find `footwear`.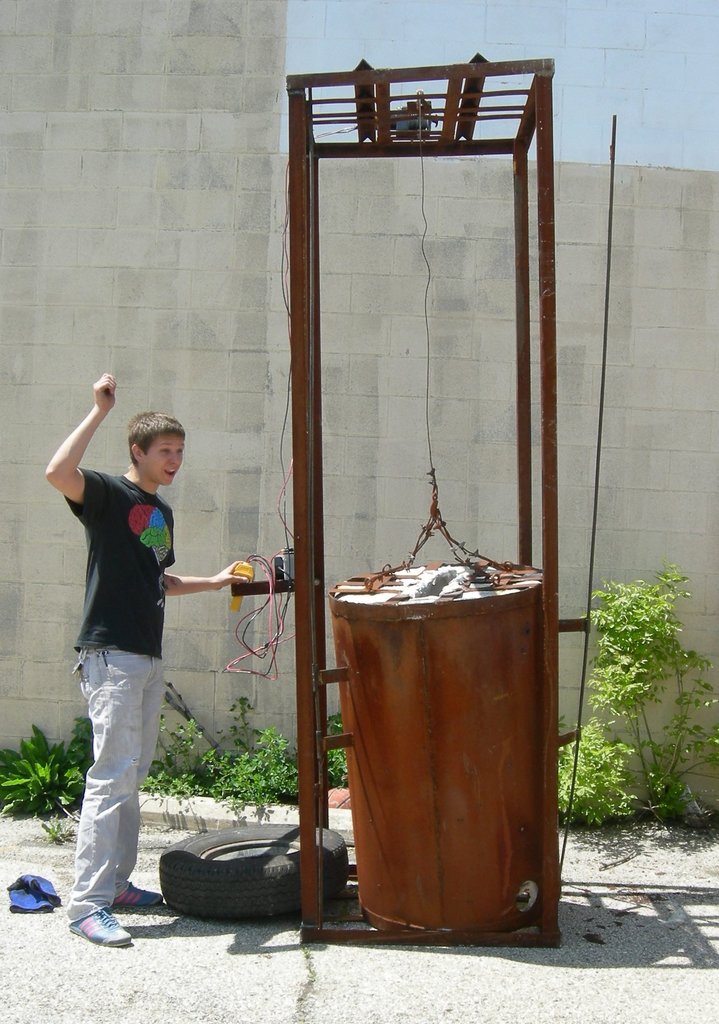
(left=110, top=882, right=165, bottom=912).
